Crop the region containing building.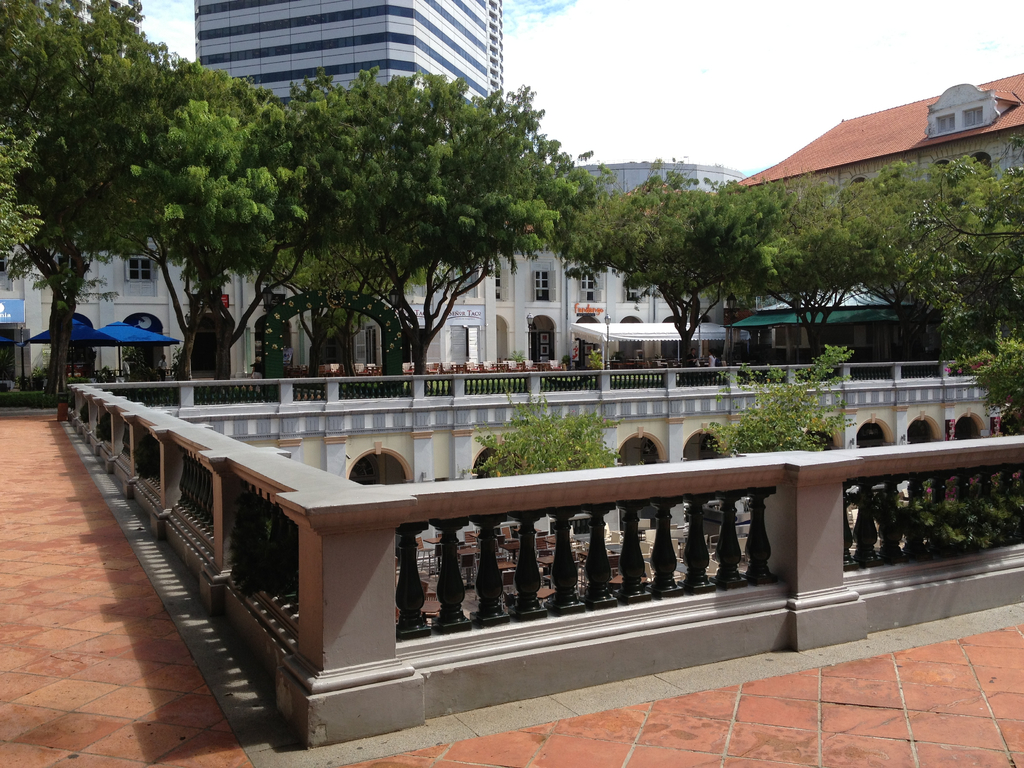
Crop region: 0,166,751,390.
